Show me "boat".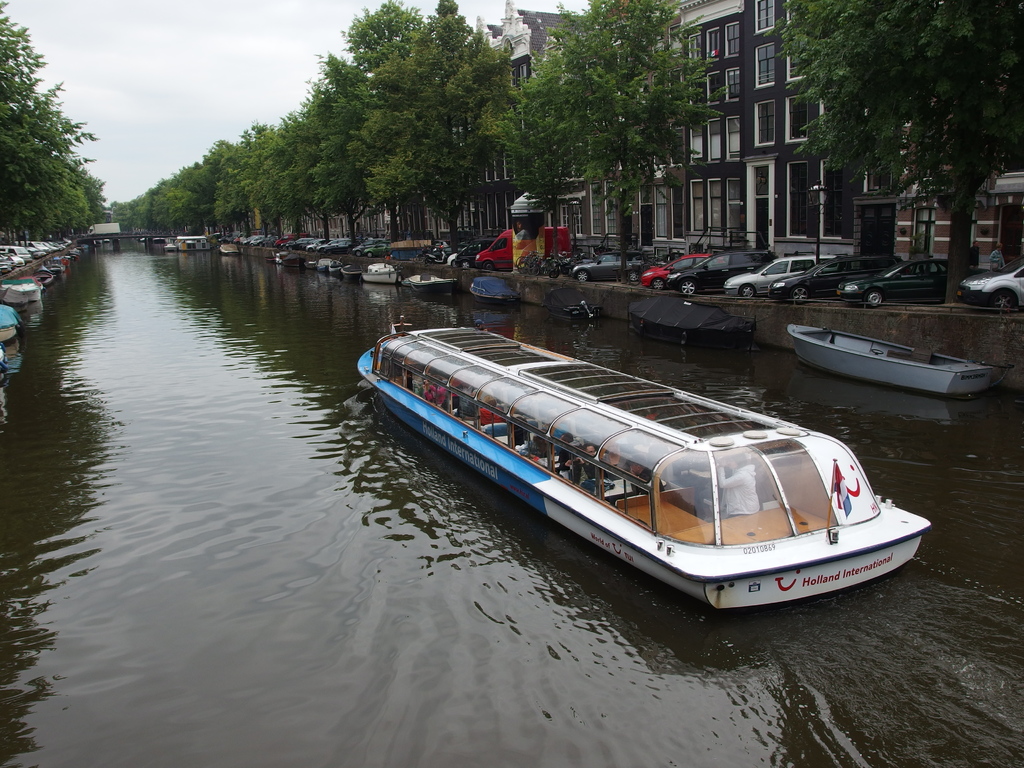
"boat" is here: box=[468, 275, 521, 303].
